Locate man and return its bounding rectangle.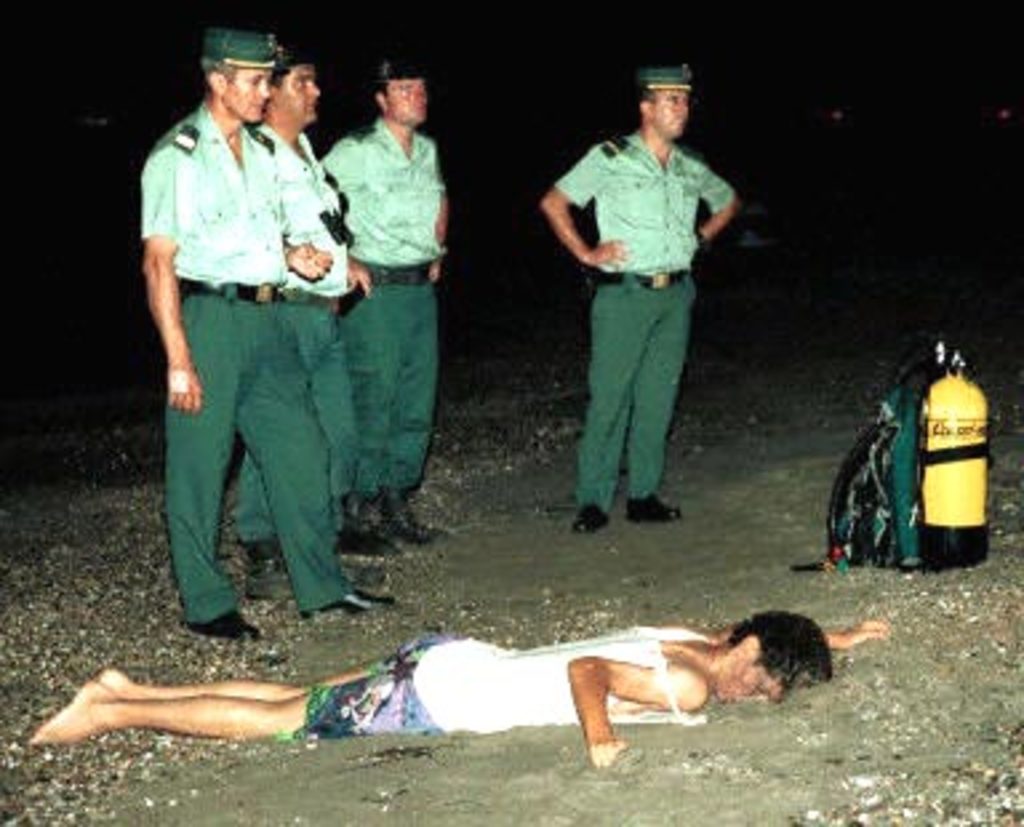
left=229, top=45, right=387, bottom=566.
